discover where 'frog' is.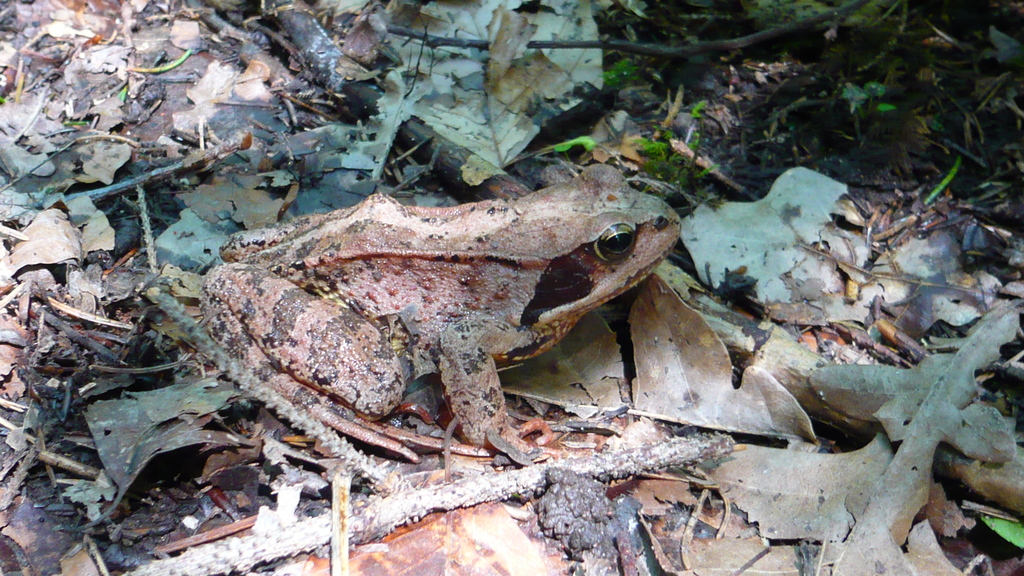
Discovered at bbox(199, 163, 682, 461).
